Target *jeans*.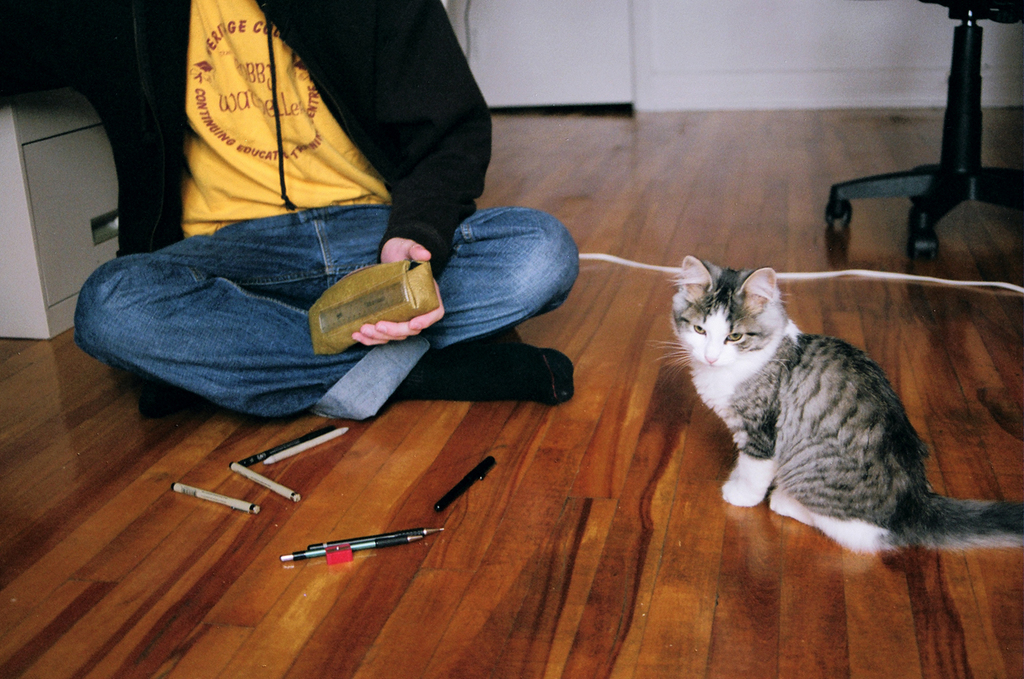
Target region: BBox(84, 185, 534, 435).
